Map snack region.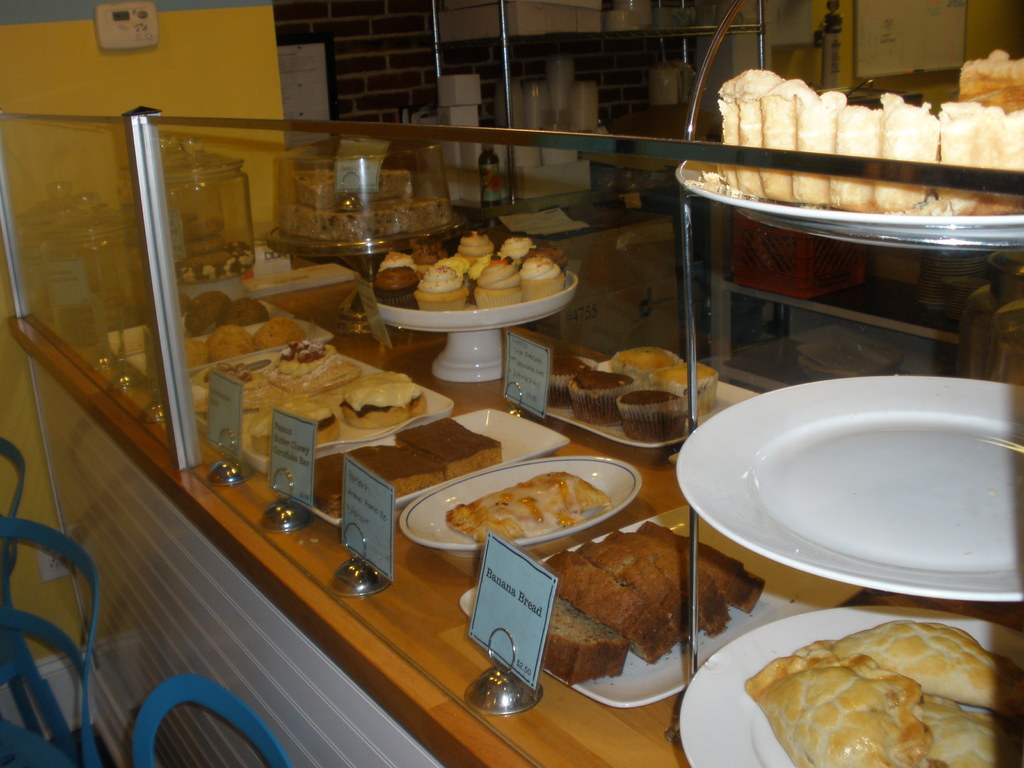
Mapped to 747, 630, 1010, 767.
